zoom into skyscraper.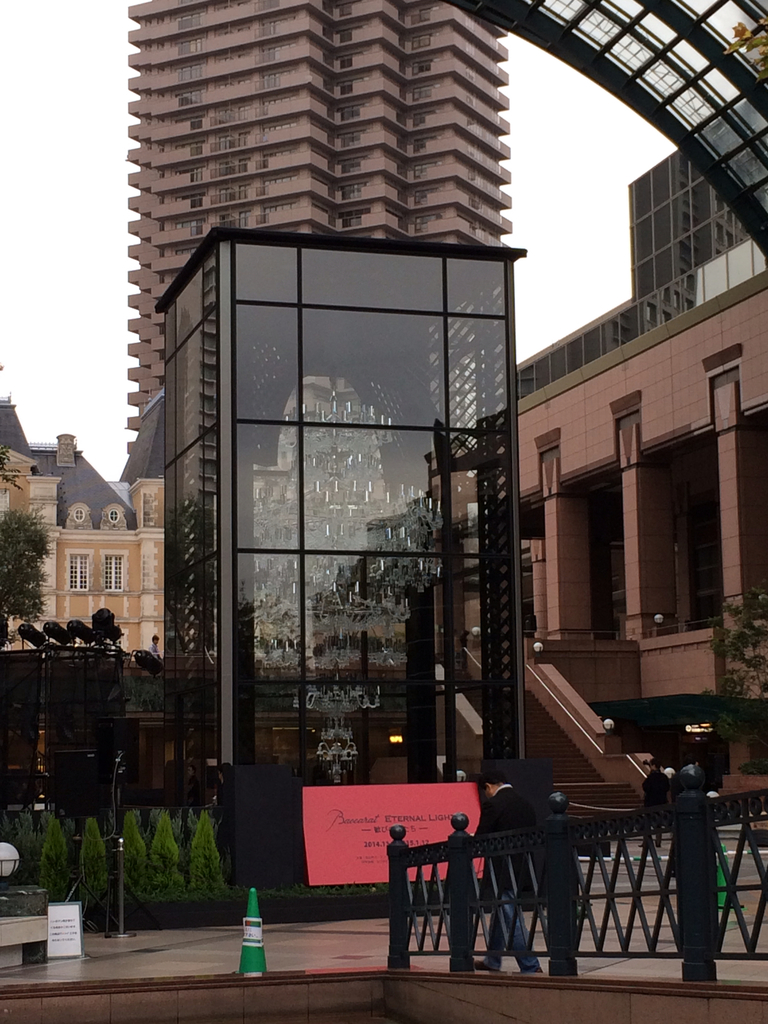
Zoom target: <bbox>127, 0, 517, 441</bbox>.
